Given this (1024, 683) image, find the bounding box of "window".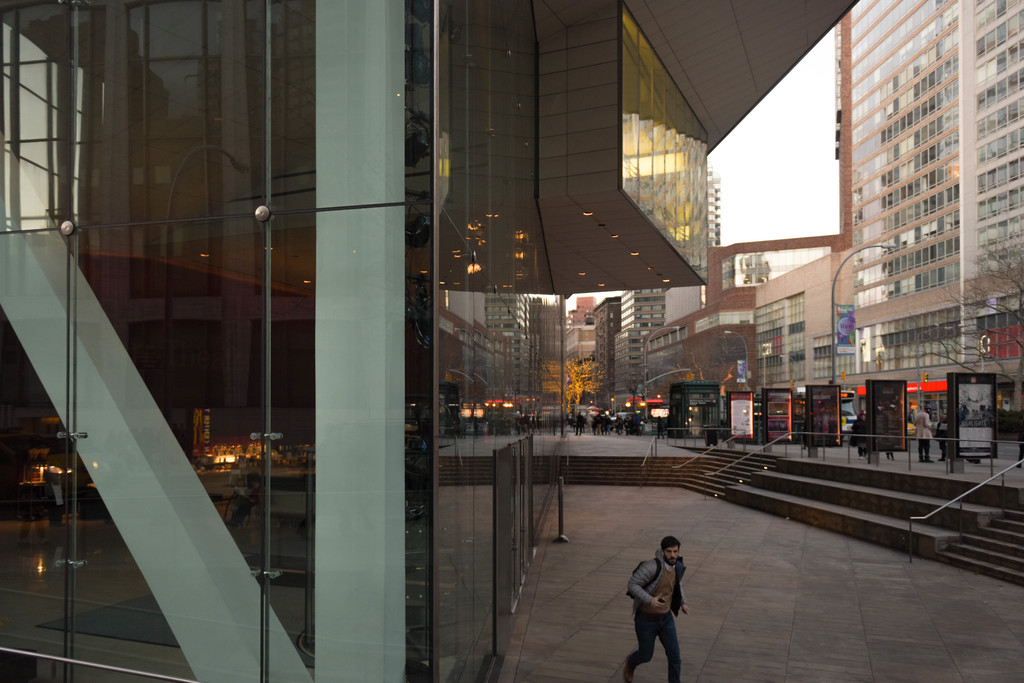
select_region(851, 175, 951, 230).
